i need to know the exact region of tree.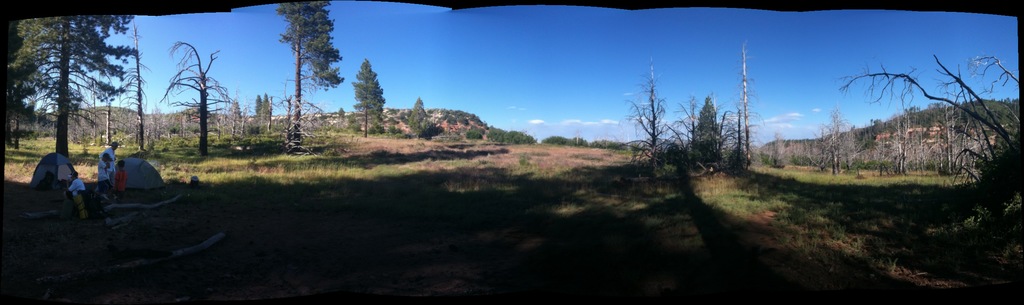
Region: locate(671, 95, 730, 176).
